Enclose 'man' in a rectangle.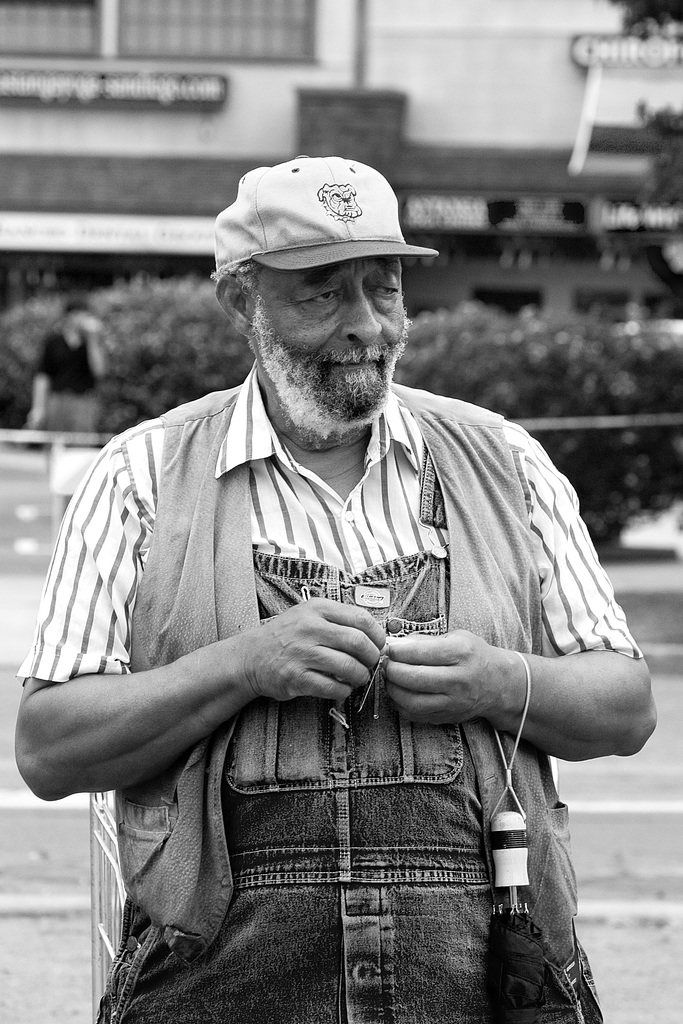
detection(37, 132, 642, 1018).
